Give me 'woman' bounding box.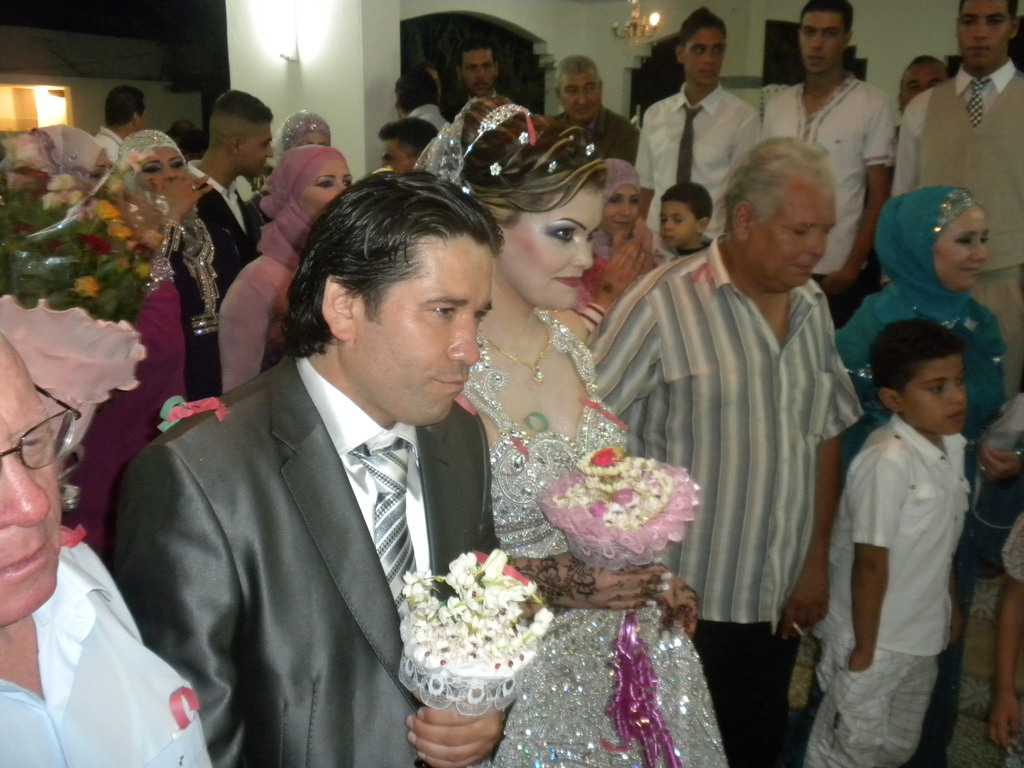
[x1=442, y1=88, x2=700, y2=724].
